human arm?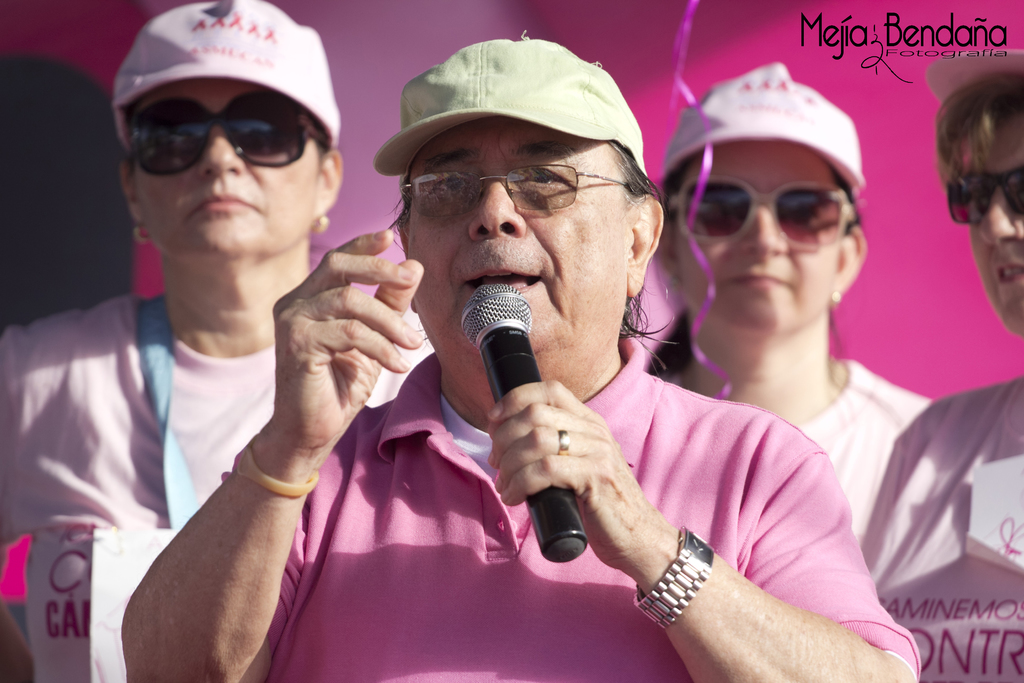
select_region(473, 365, 953, 682)
